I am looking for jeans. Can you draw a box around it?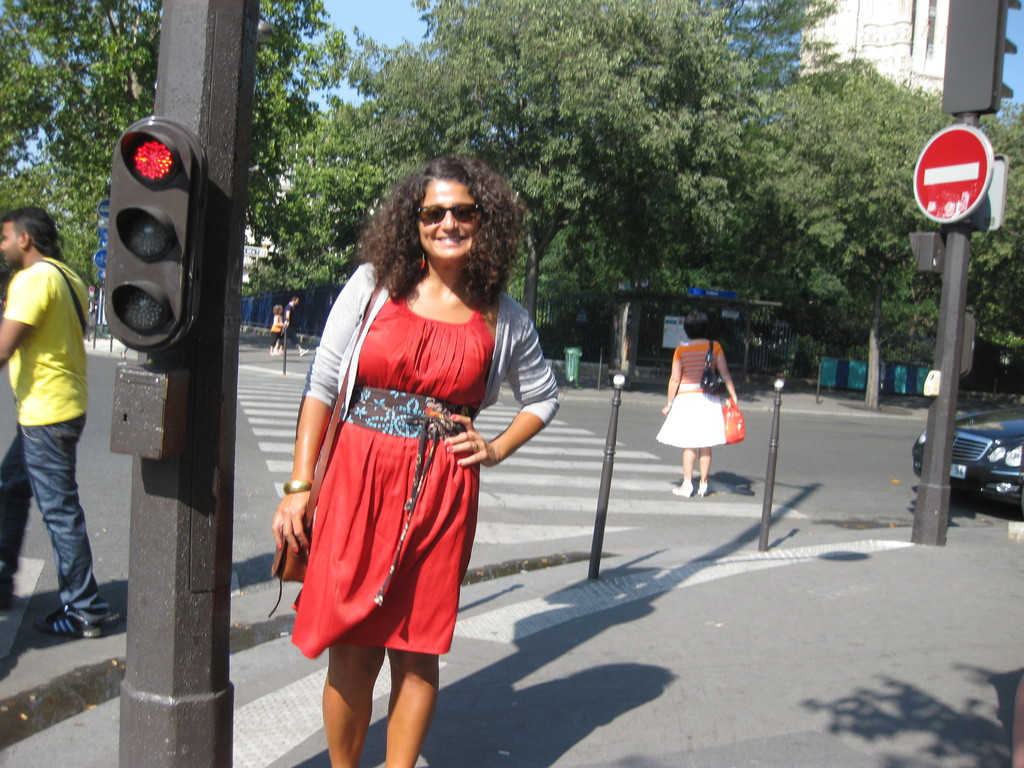
Sure, the bounding box is box=[14, 406, 105, 651].
